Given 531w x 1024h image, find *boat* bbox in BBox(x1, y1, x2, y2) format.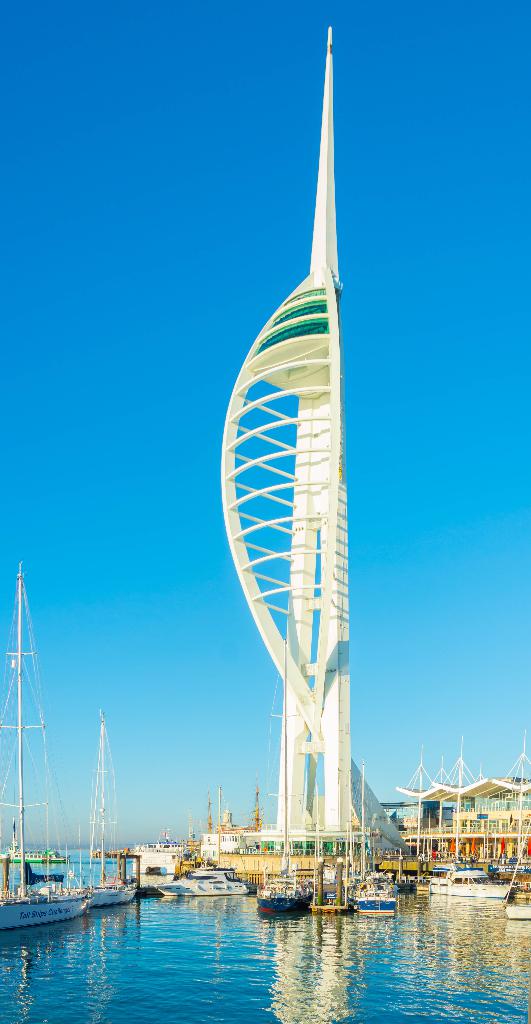
BBox(345, 756, 397, 918).
